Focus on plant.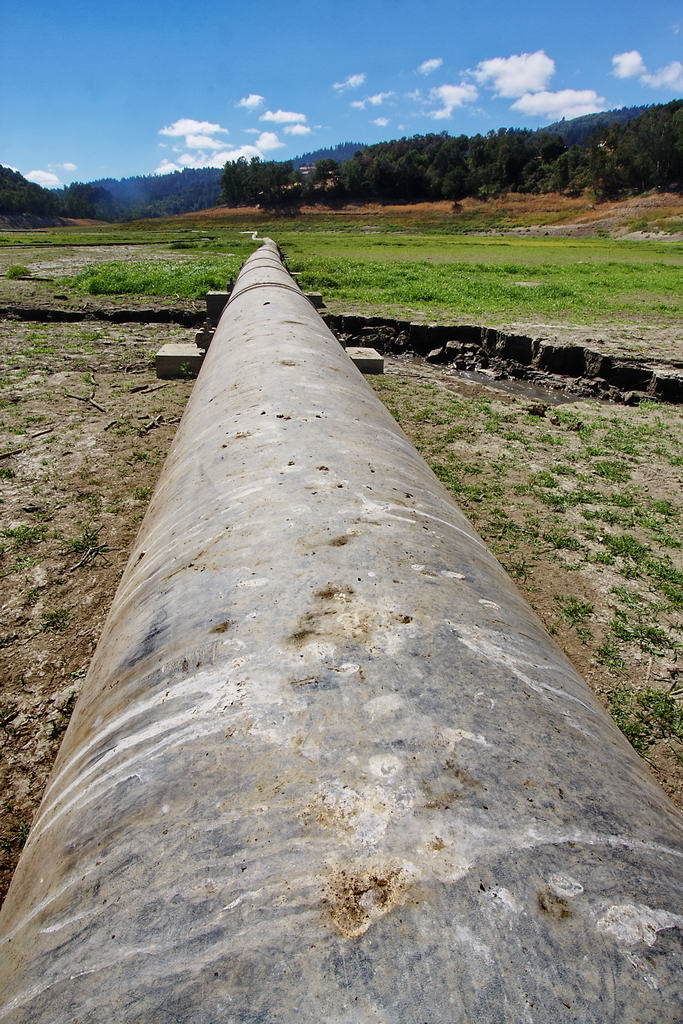
Focused at [11, 554, 34, 570].
